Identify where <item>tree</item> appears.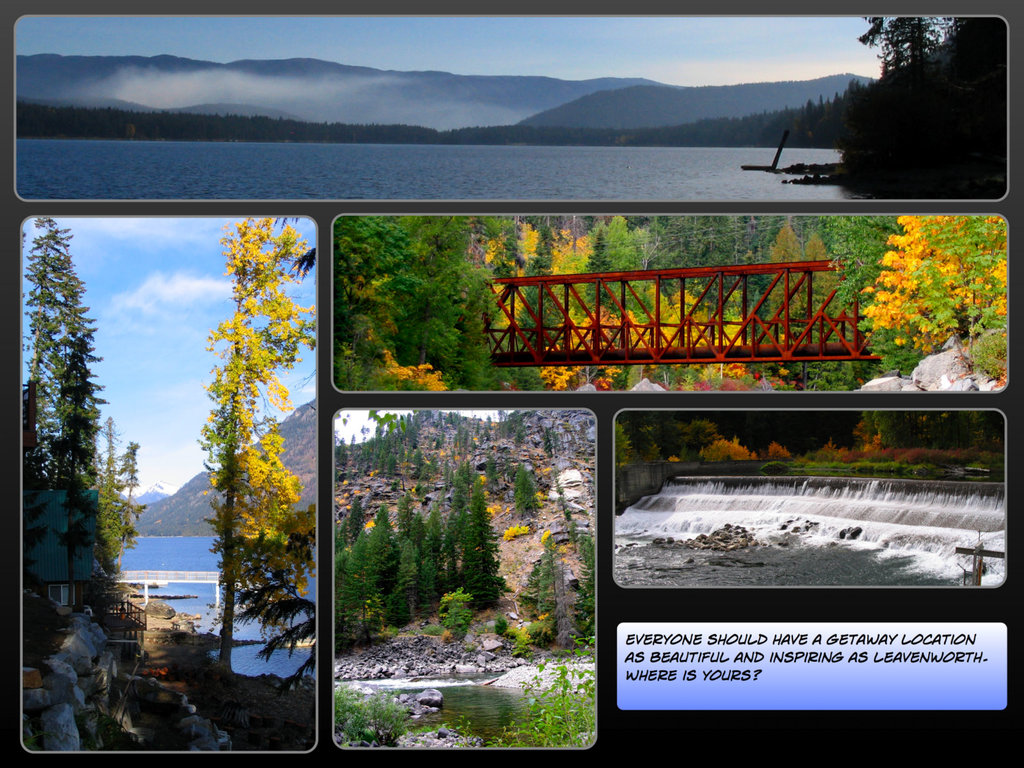
Appears at <box>575,535,596,643</box>.
